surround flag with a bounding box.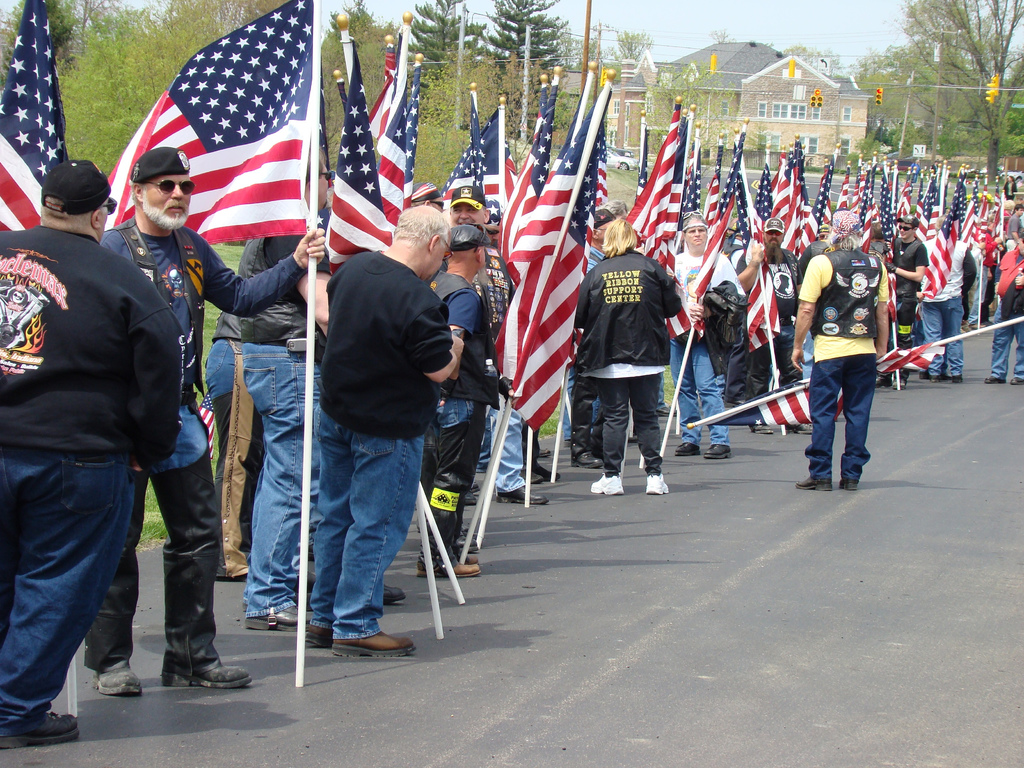
[x1=662, y1=116, x2=691, y2=262].
